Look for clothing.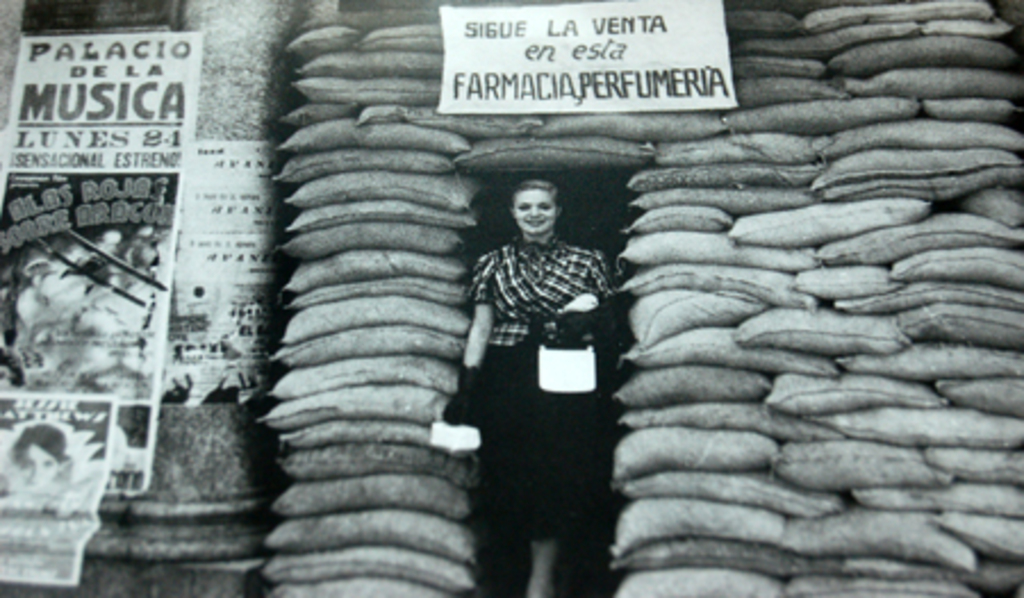
Found: 471:232:624:548.
